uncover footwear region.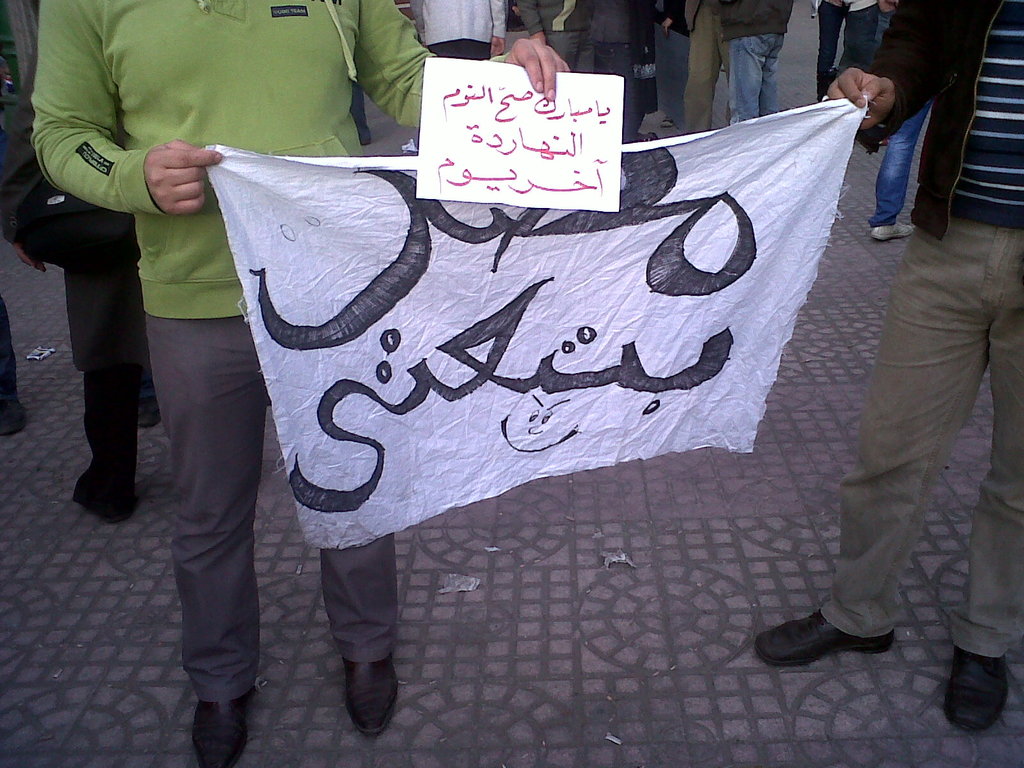
Uncovered: [874,218,922,243].
